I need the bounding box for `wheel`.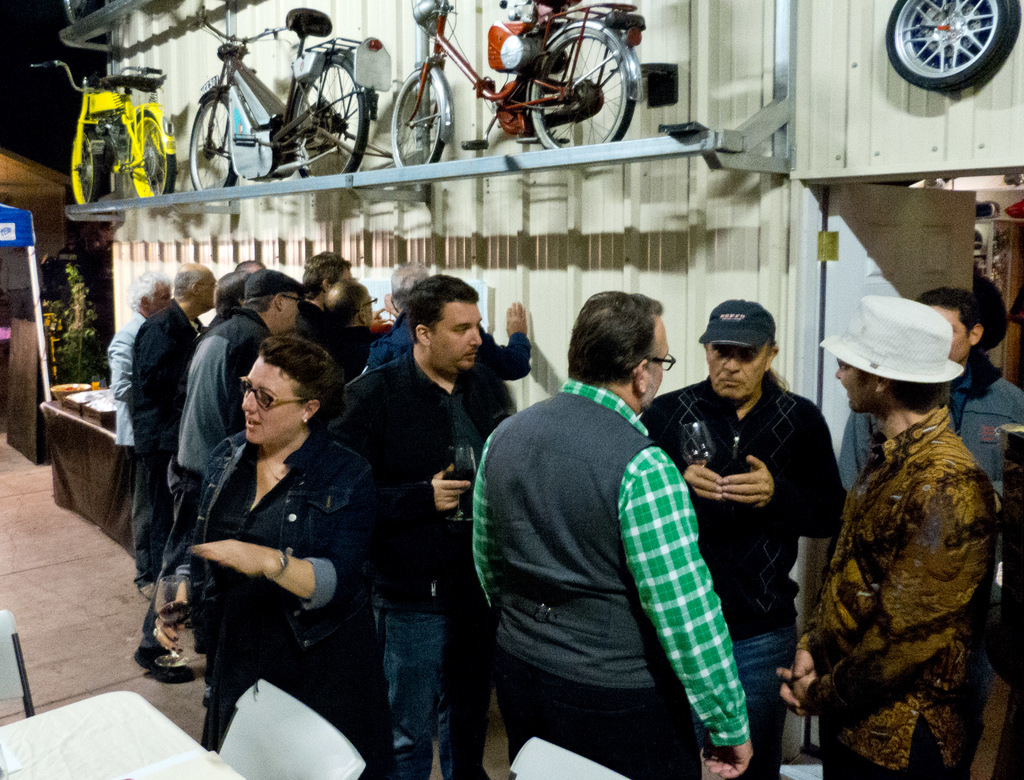
Here it is: pyautogui.locateOnScreen(77, 127, 111, 205).
